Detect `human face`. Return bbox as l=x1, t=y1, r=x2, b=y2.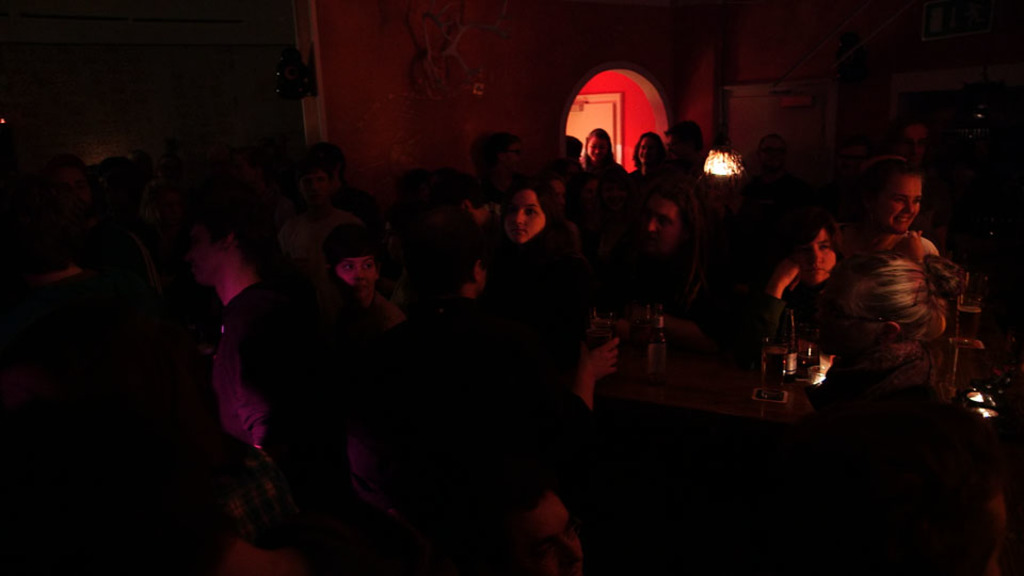
l=881, t=177, r=922, b=235.
